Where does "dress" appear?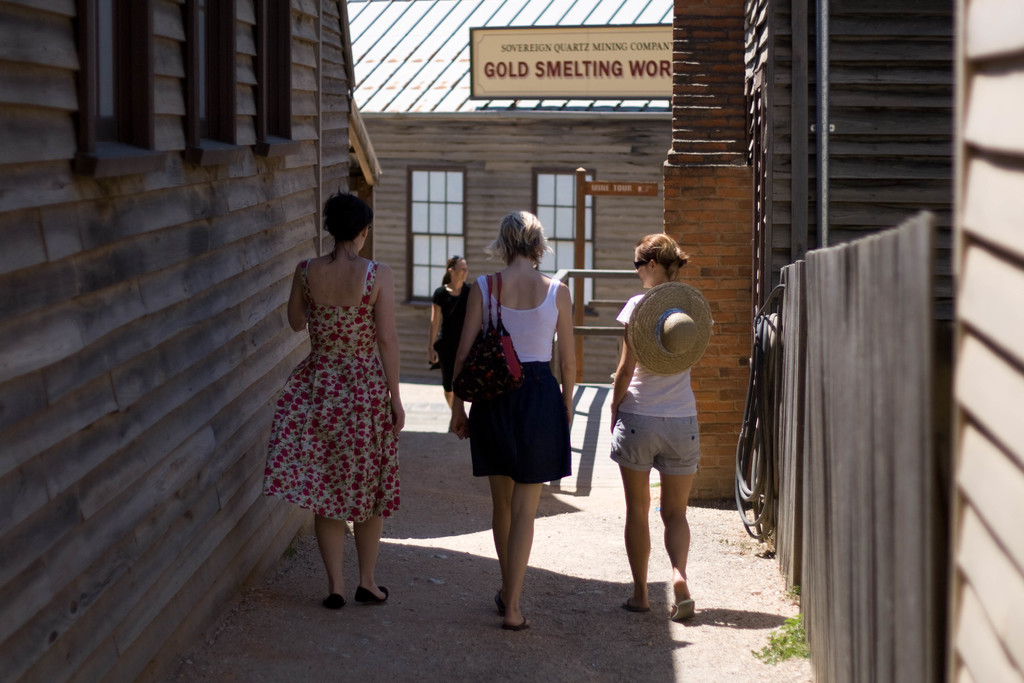
Appears at pyautogui.locateOnScreen(430, 283, 474, 390).
